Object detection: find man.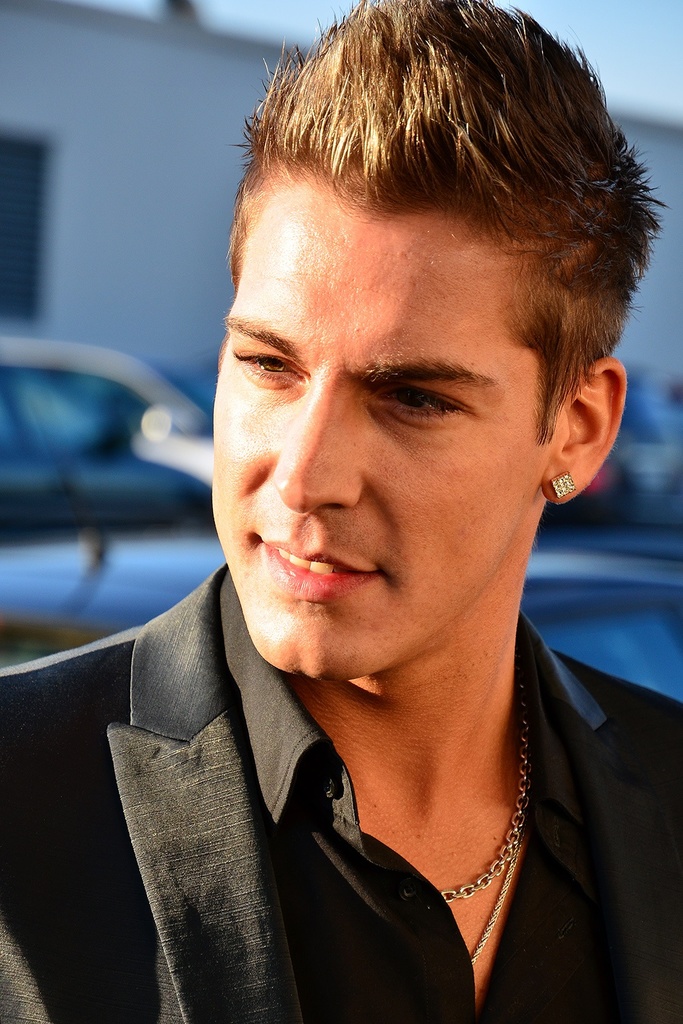
x1=24, y1=19, x2=682, y2=1007.
